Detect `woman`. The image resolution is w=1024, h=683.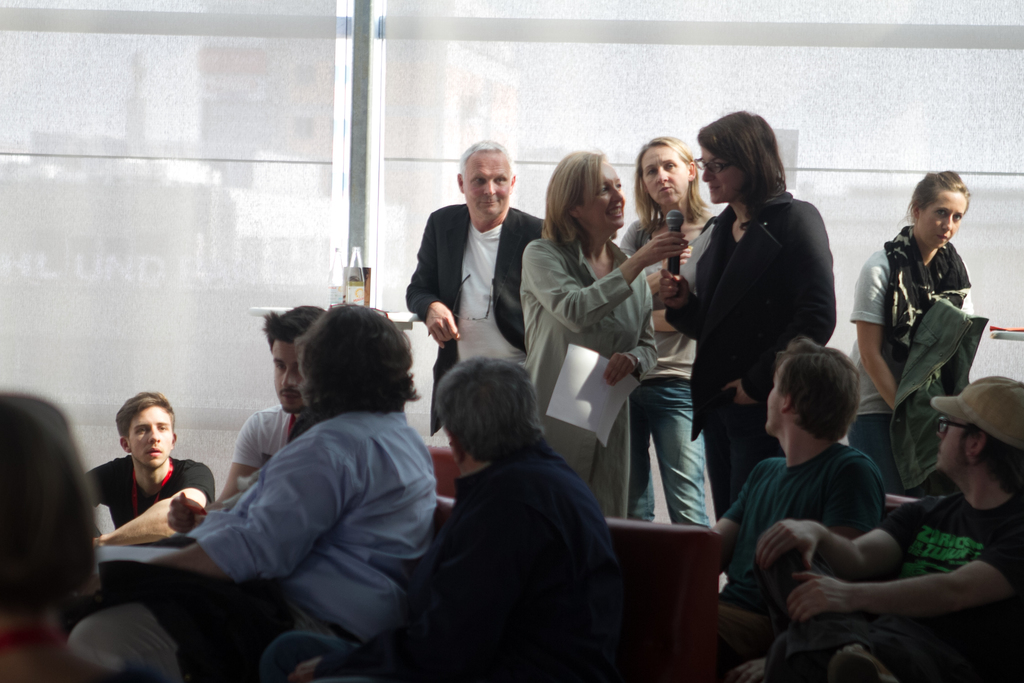
(x1=519, y1=147, x2=686, y2=518).
